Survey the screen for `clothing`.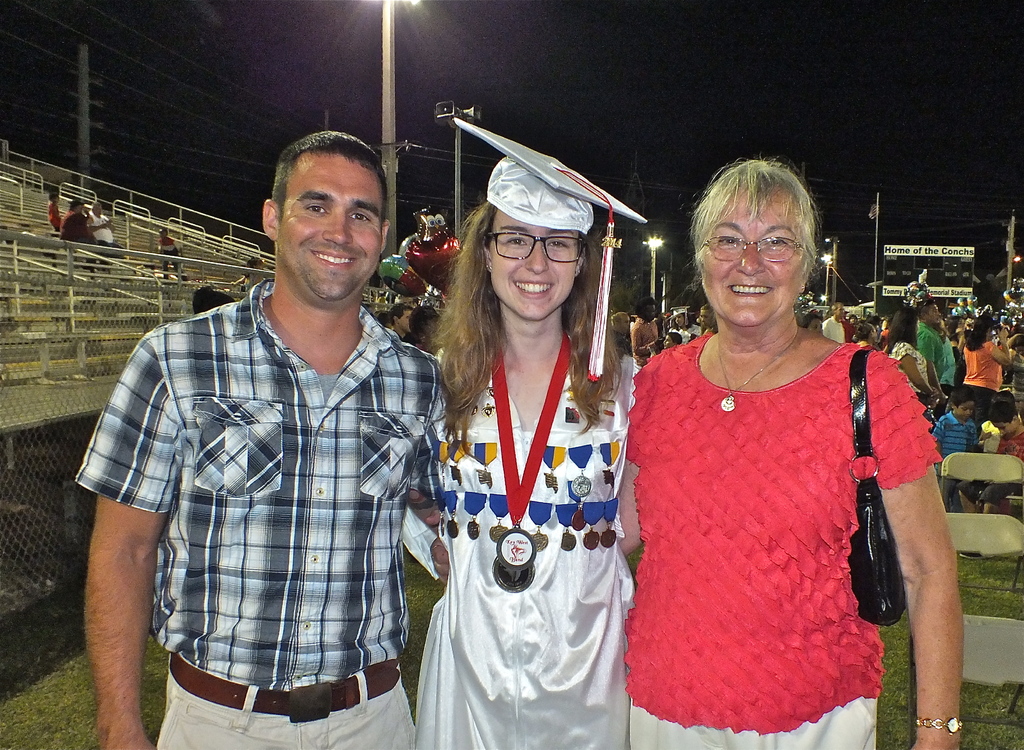
Survey found: [left=416, top=324, right=646, bottom=749].
